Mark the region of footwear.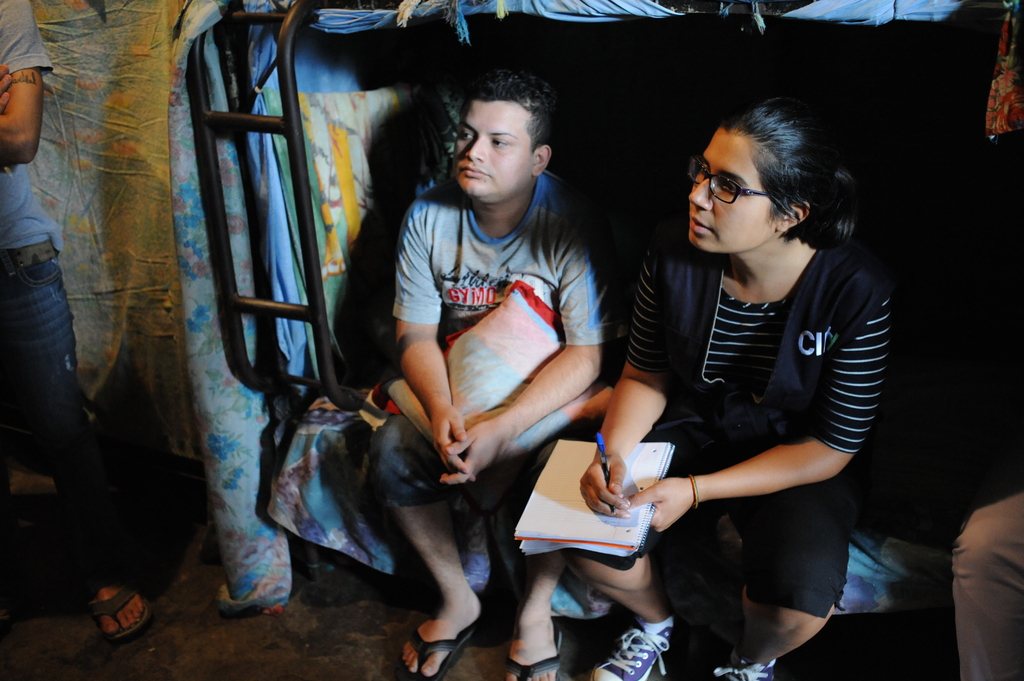
Region: {"x1": 710, "y1": 644, "x2": 781, "y2": 680}.
